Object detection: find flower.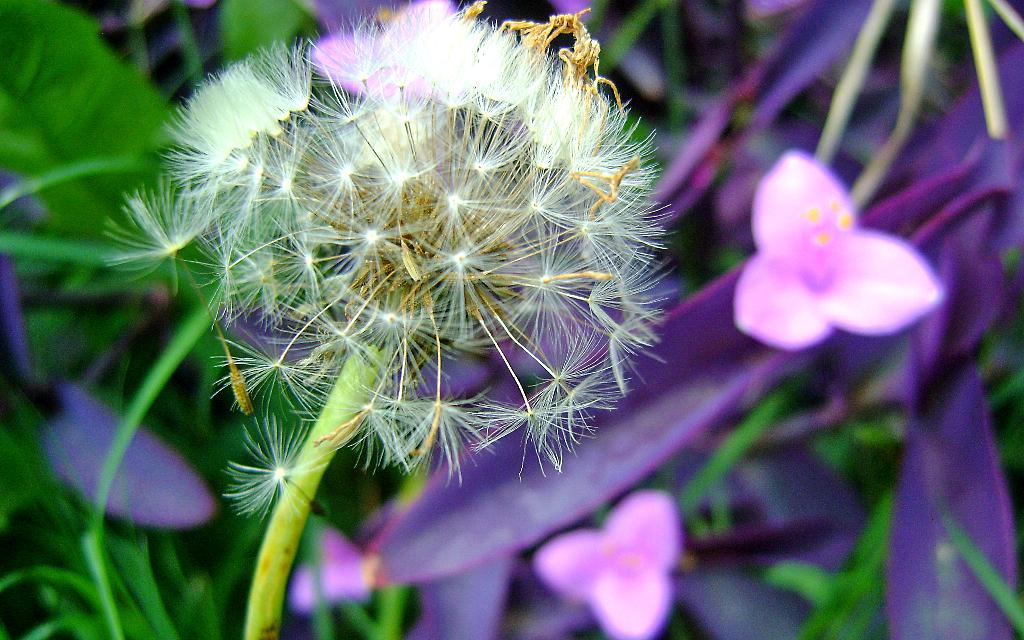
<region>528, 489, 685, 639</region>.
